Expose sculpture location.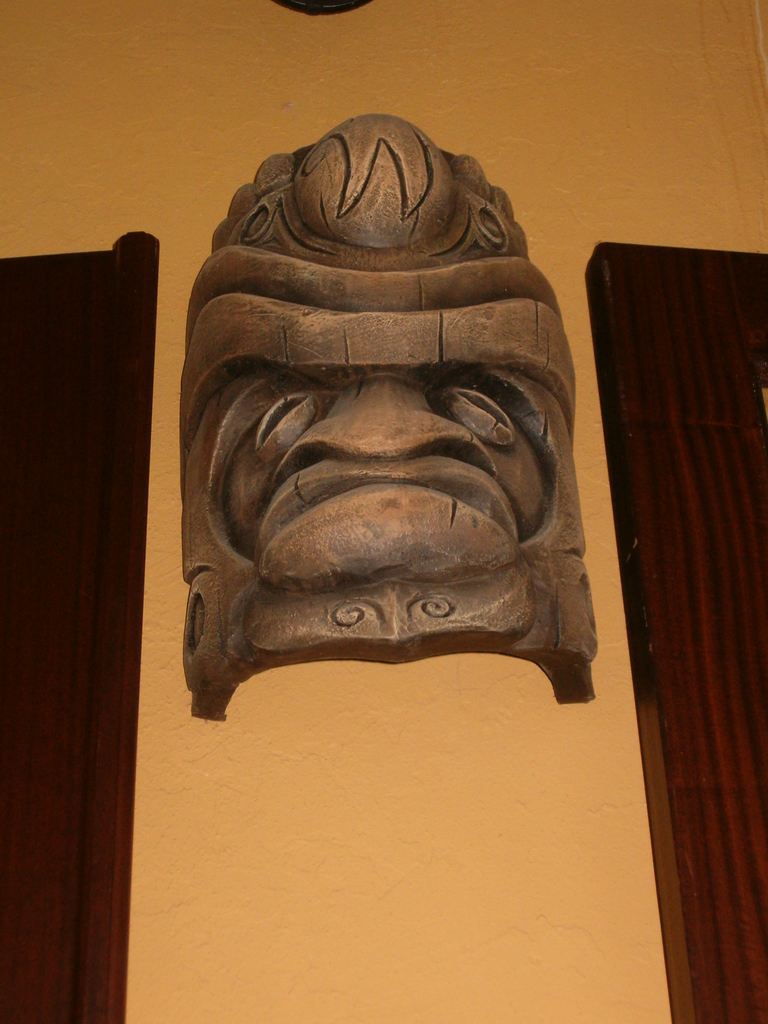
Exposed at pyautogui.locateOnScreen(172, 132, 609, 748).
